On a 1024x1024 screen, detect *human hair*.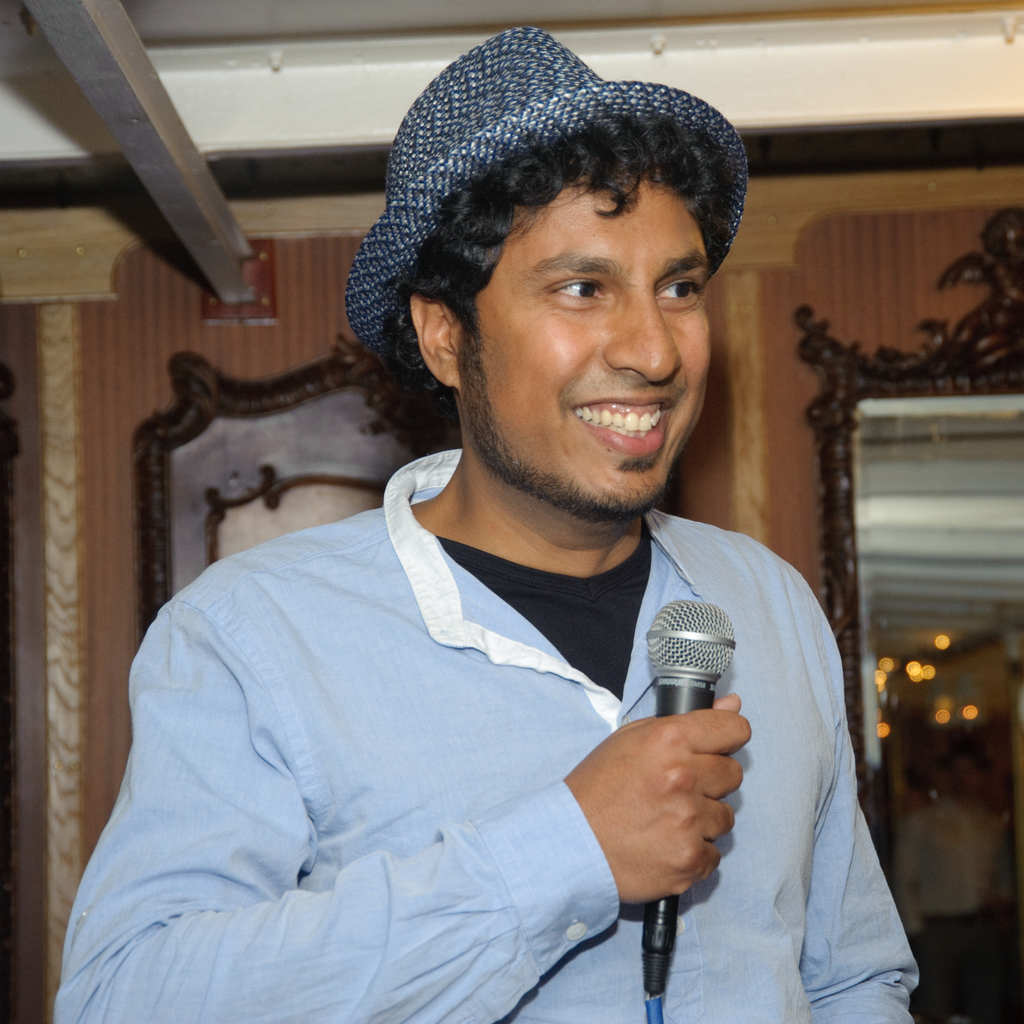
380/87/728/432.
